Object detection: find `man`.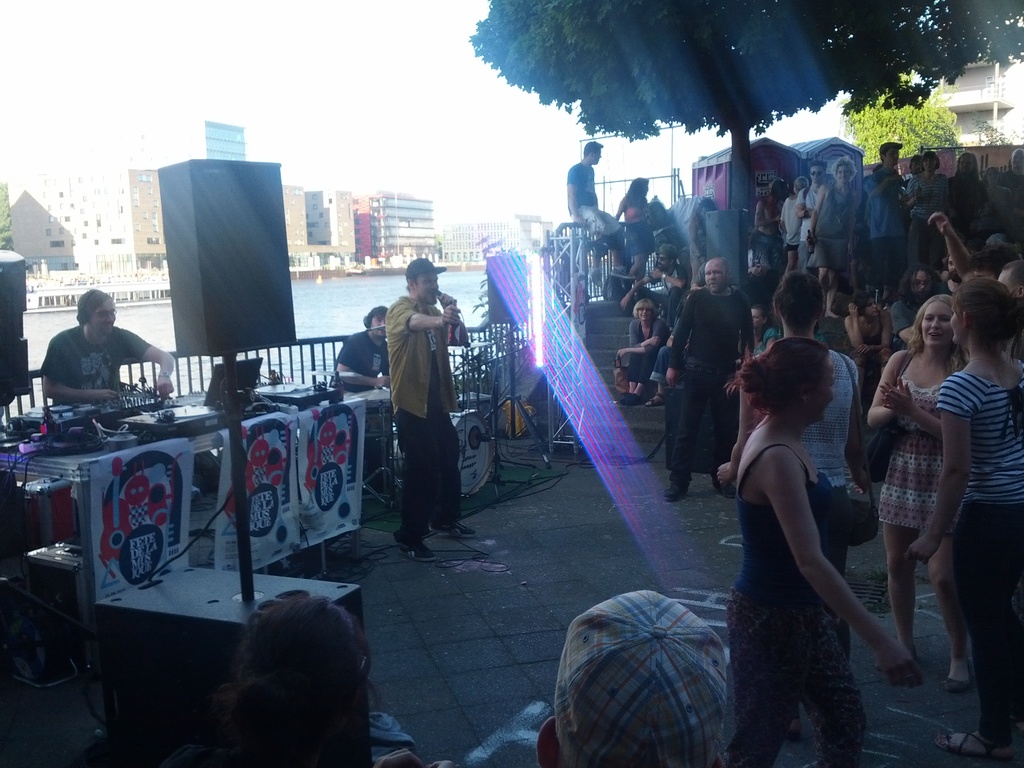
<box>567,142,621,271</box>.
